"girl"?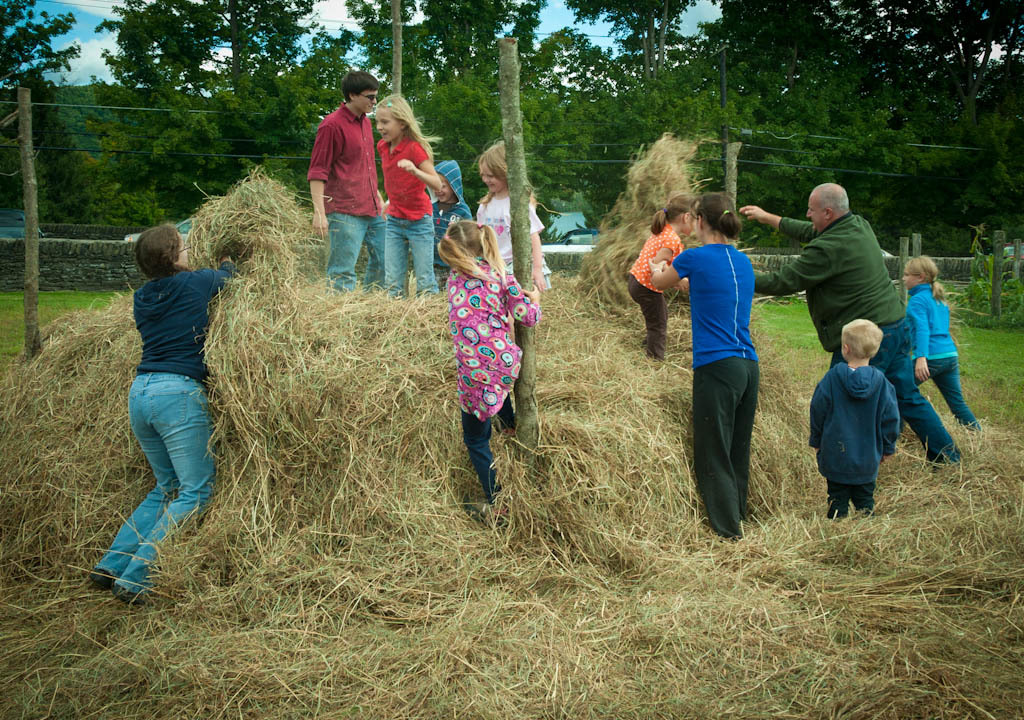
x1=375, y1=94, x2=439, y2=298
